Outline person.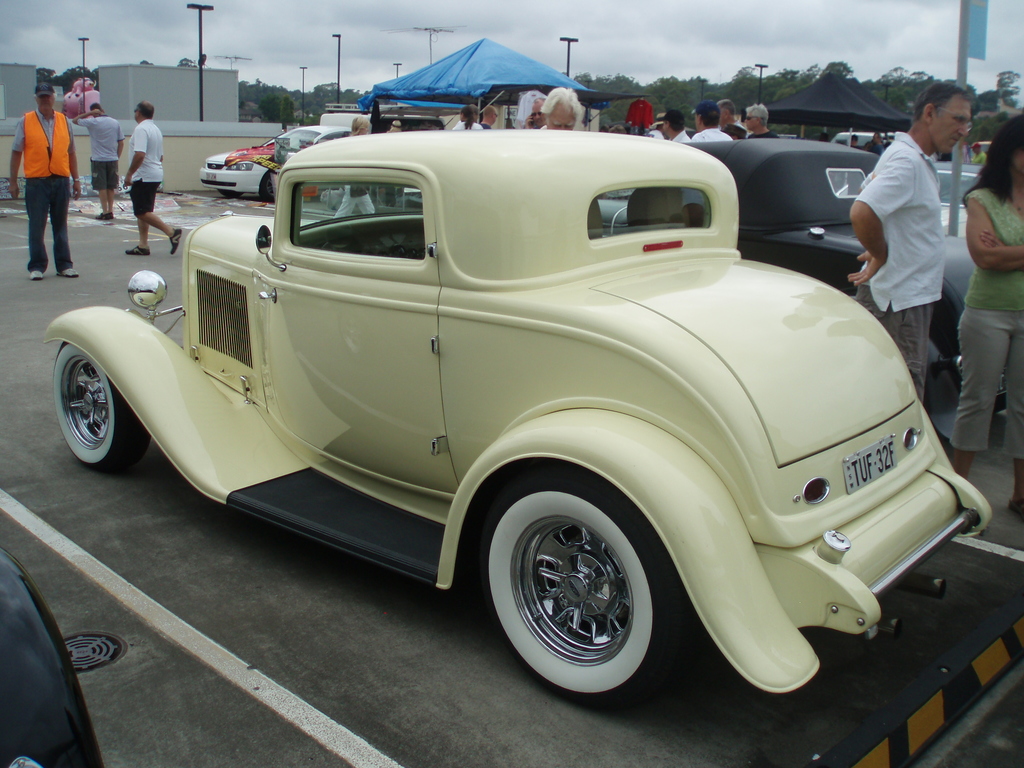
Outline: [4, 77, 83, 281].
